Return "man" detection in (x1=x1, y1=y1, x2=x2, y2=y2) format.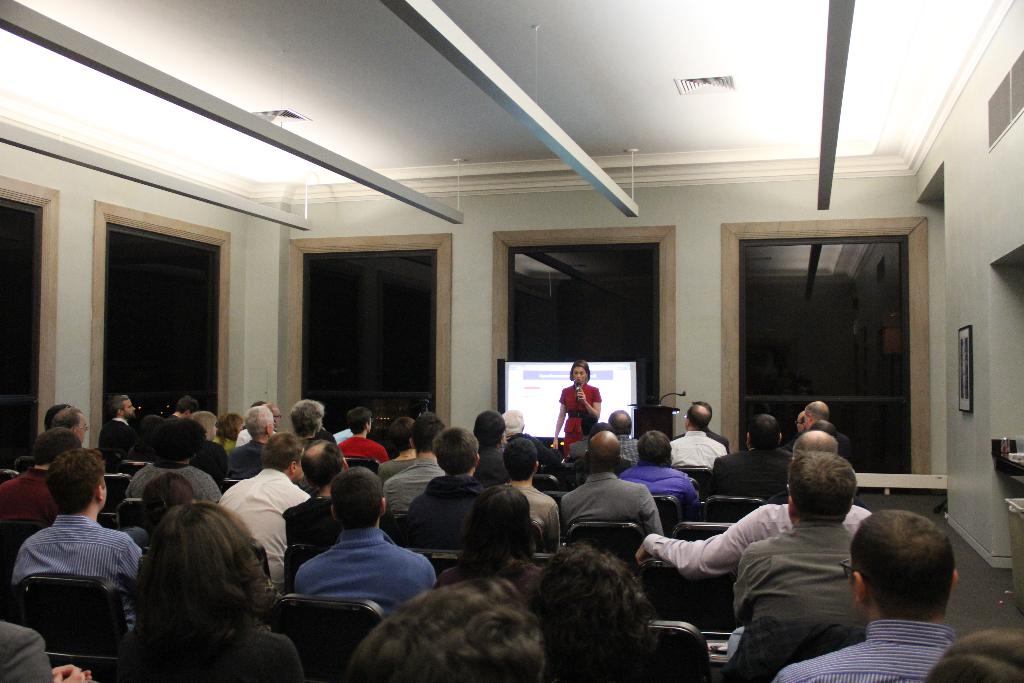
(x1=376, y1=413, x2=446, y2=532).
